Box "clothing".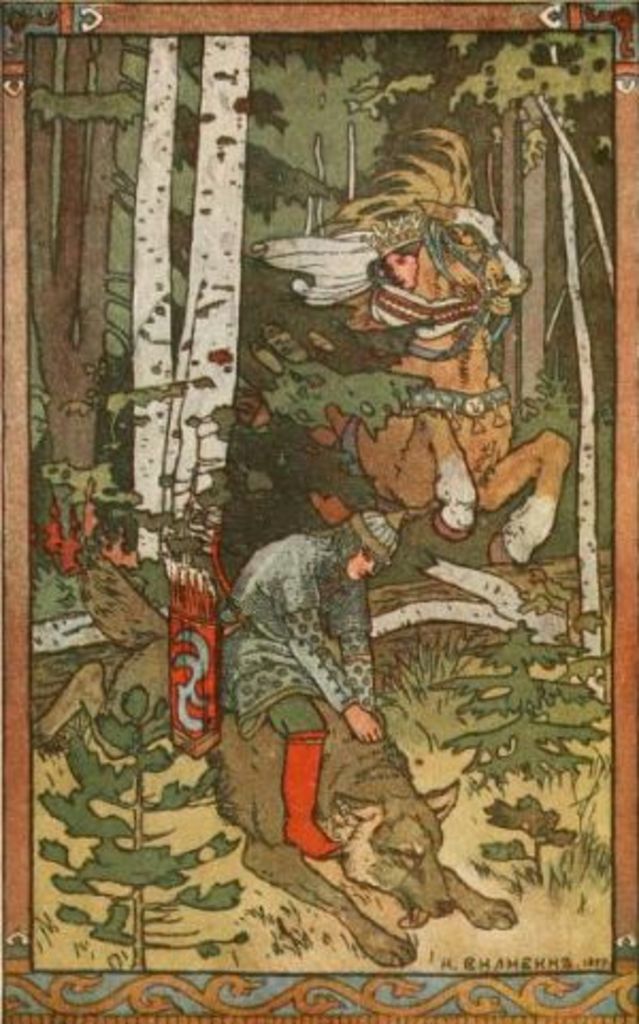
{"x1": 215, "y1": 526, "x2": 375, "y2": 737}.
